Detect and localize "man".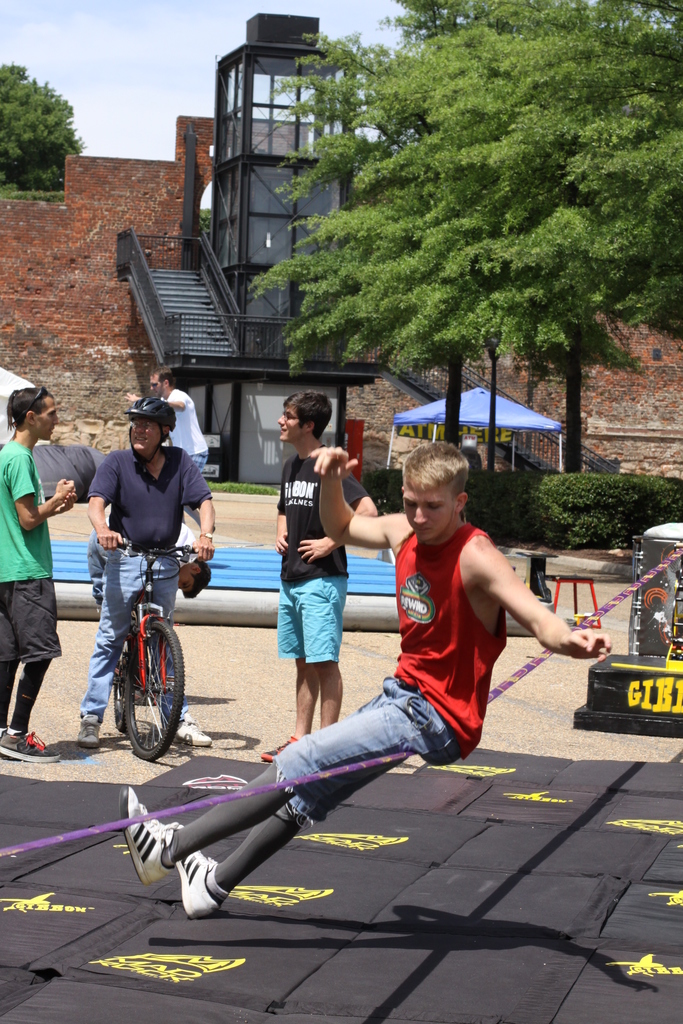
Localized at (left=254, top=387, right=384, bottom=764).
